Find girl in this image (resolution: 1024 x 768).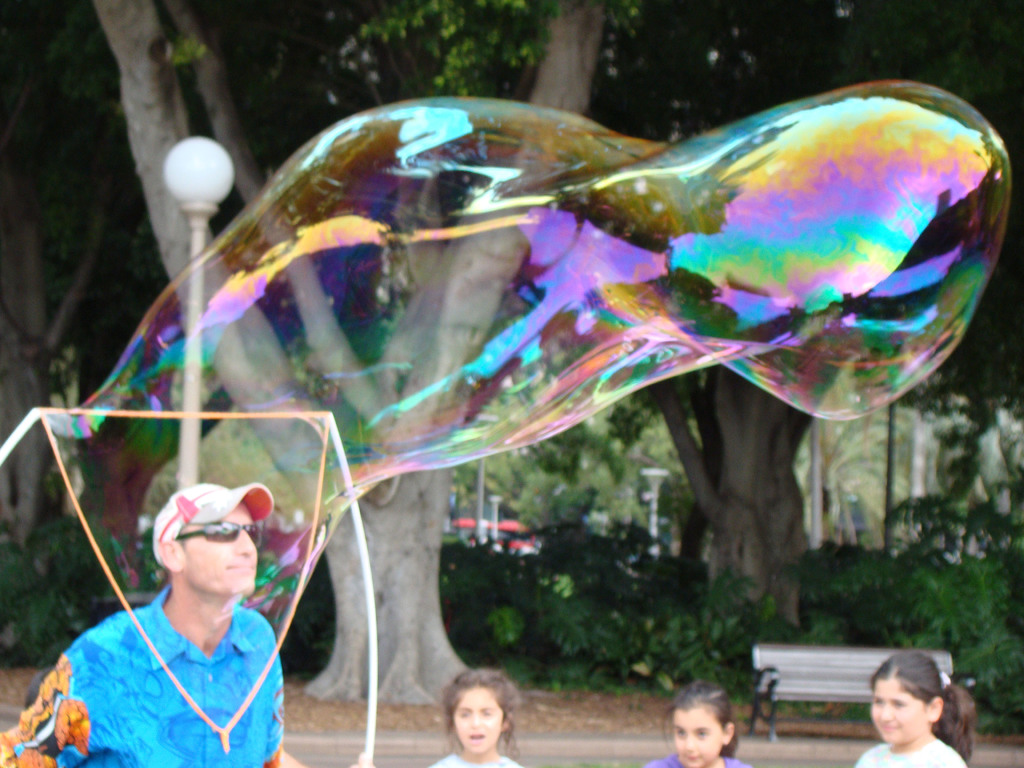
rect(634, 678, 752, 767).
